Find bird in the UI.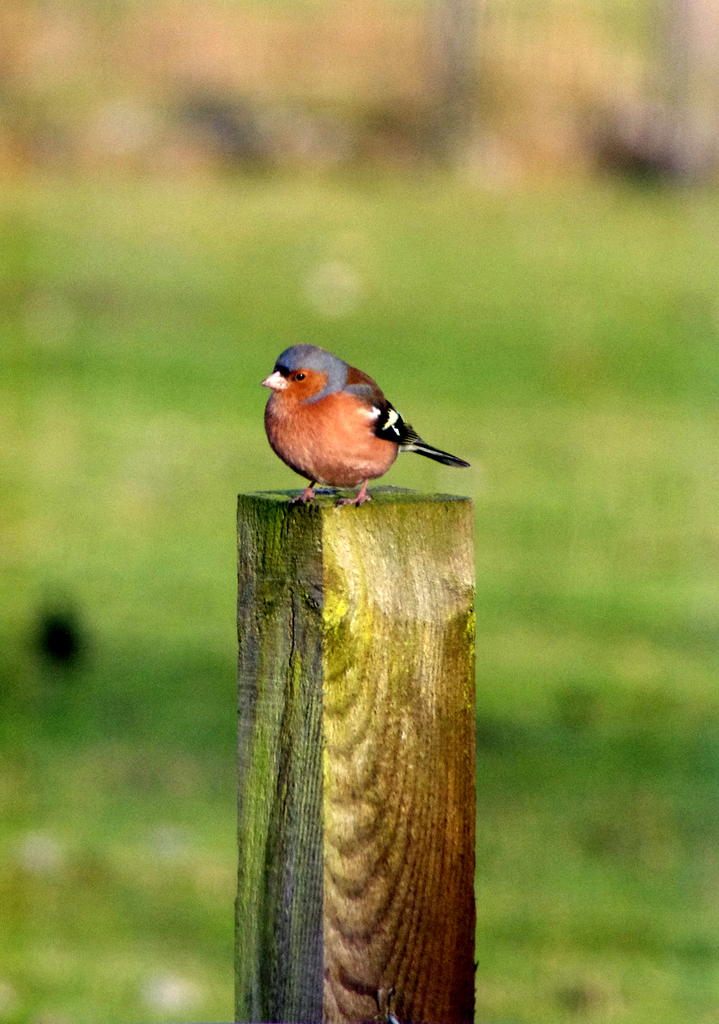
UI element at (left=258, top=349, right=472, bottom=504).
